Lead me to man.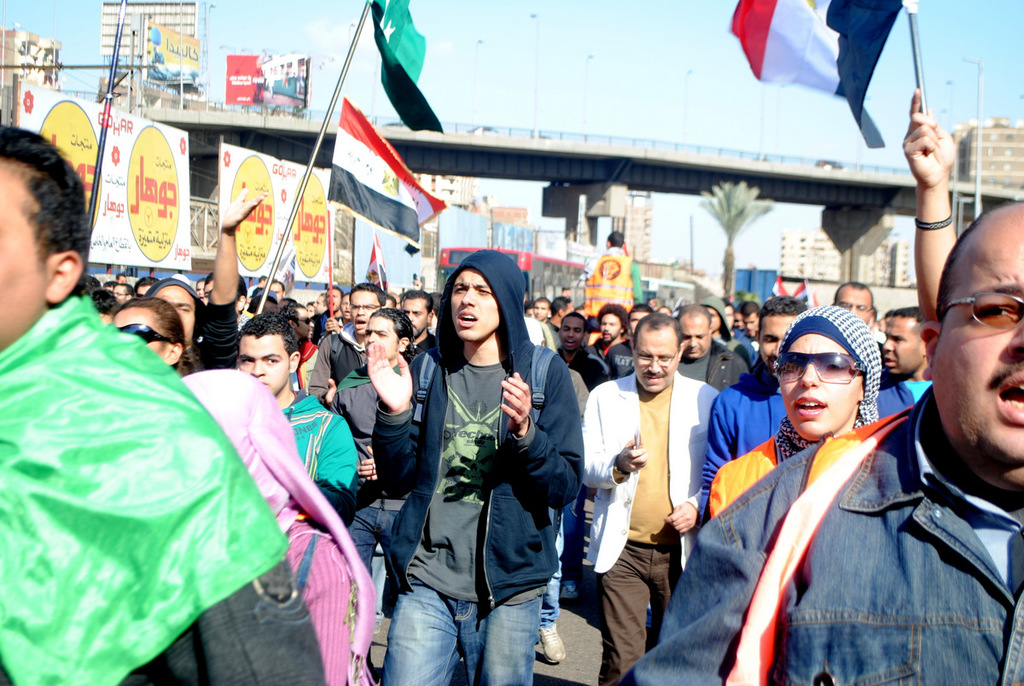
Lead to {"left": 689, "top": 285, "right": 817, "bottom": 514}.
